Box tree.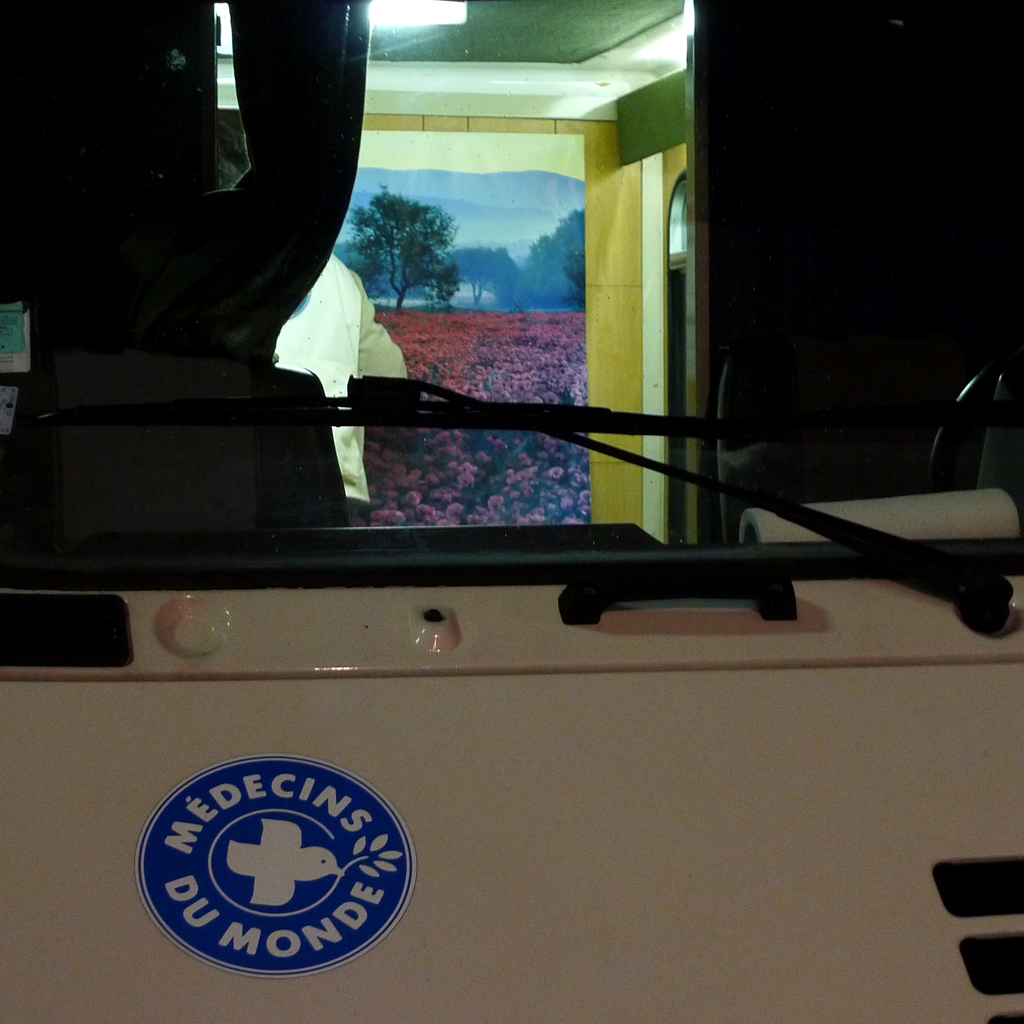
<box>343,184,460,311</box>.
